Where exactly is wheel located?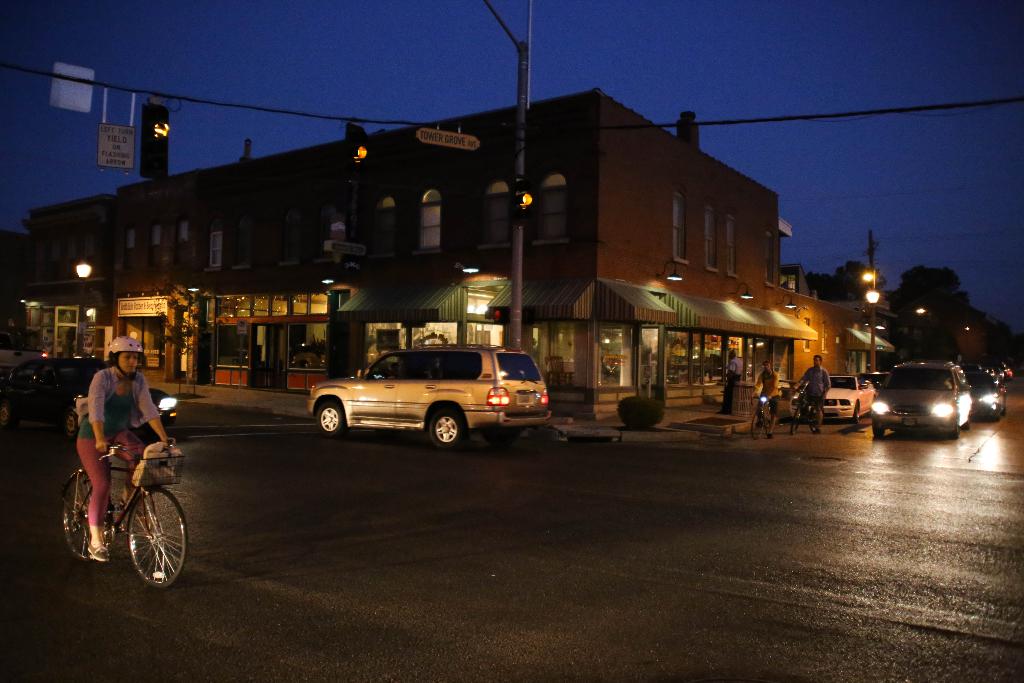
Its bounding box is (316,404,339,434).
